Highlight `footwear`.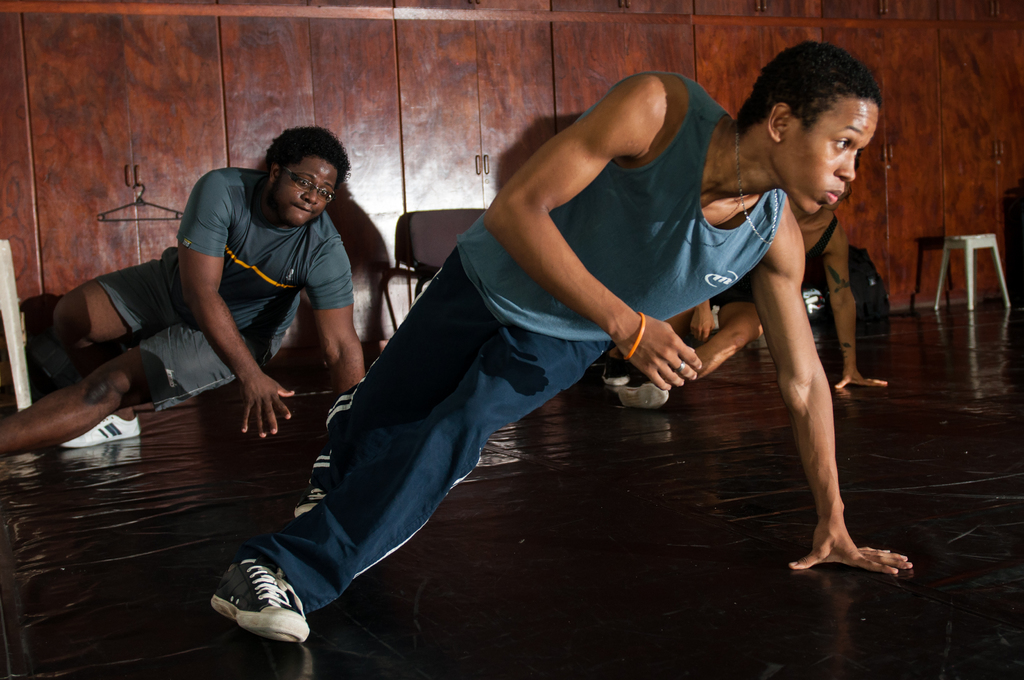
Highlighted region: (left=209, top=560, right=319, bottom=647).
